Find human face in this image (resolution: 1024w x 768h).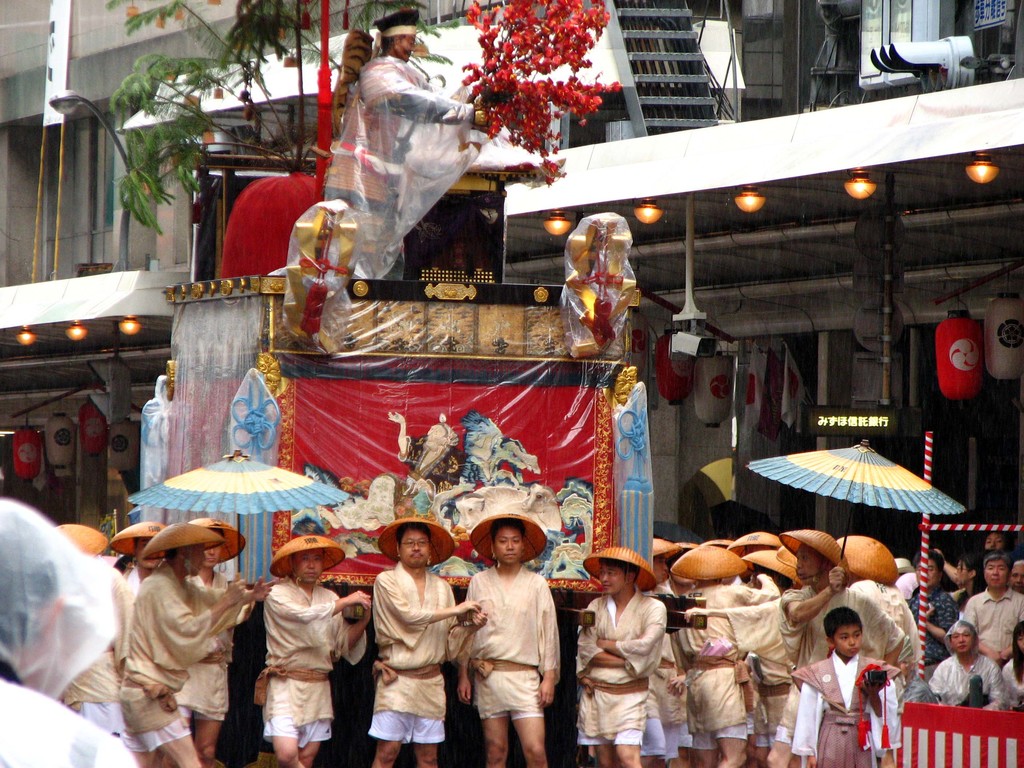
779:536:826:589.
